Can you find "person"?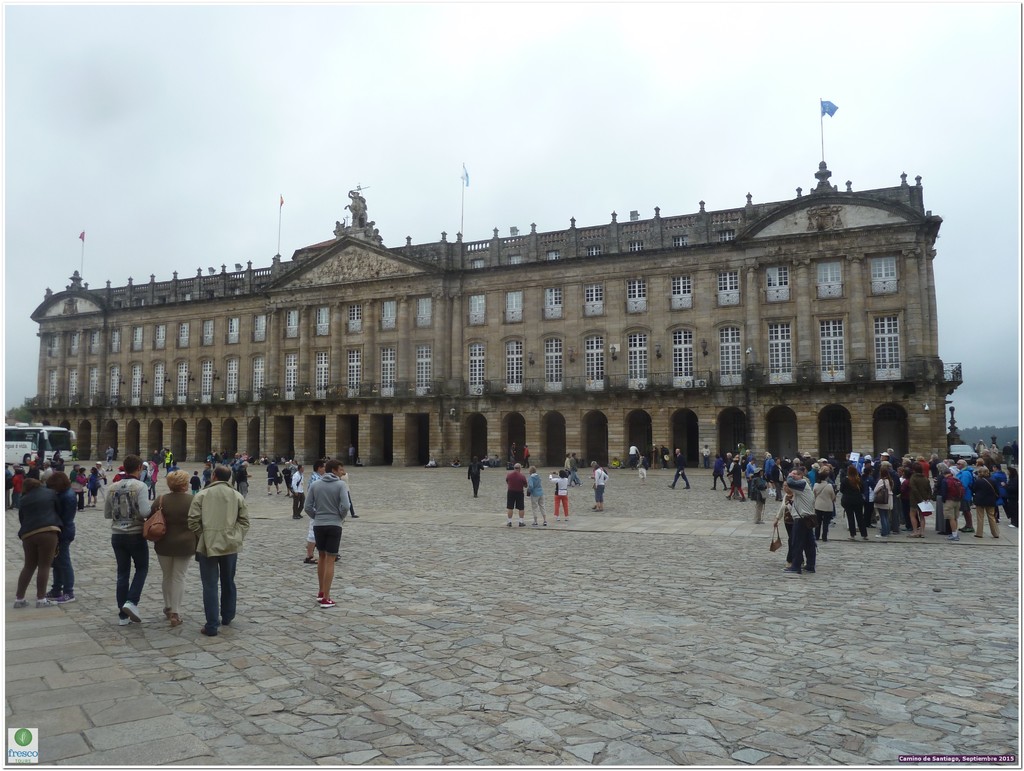
Yes, bounding box: 424:457:440:470.
